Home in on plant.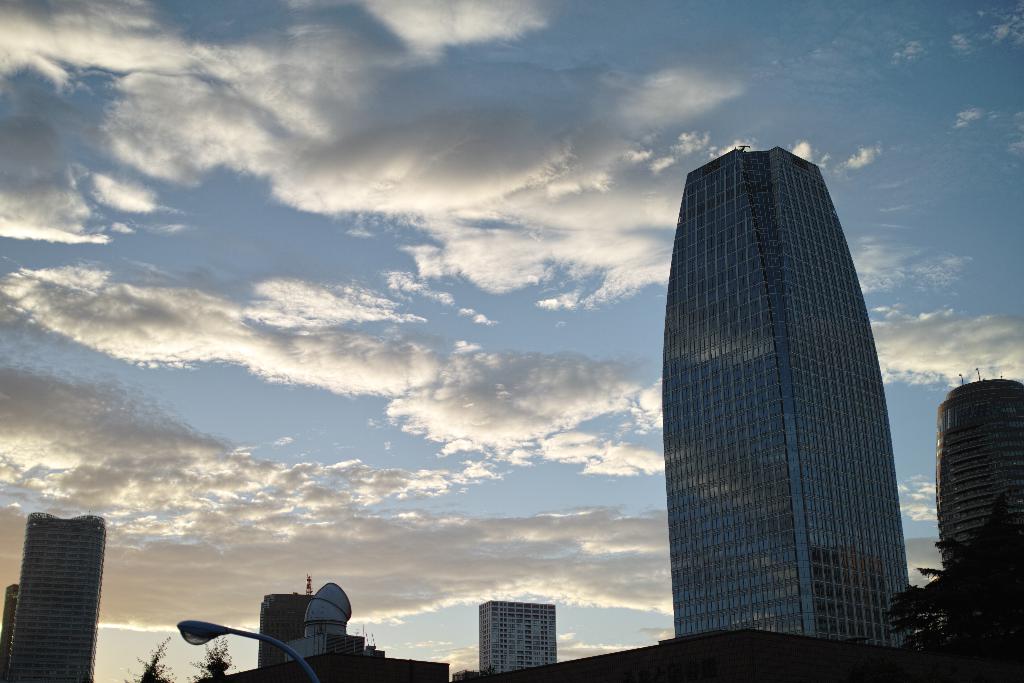
Homed in at (left=189, top=630, right=243, bottom=682).
